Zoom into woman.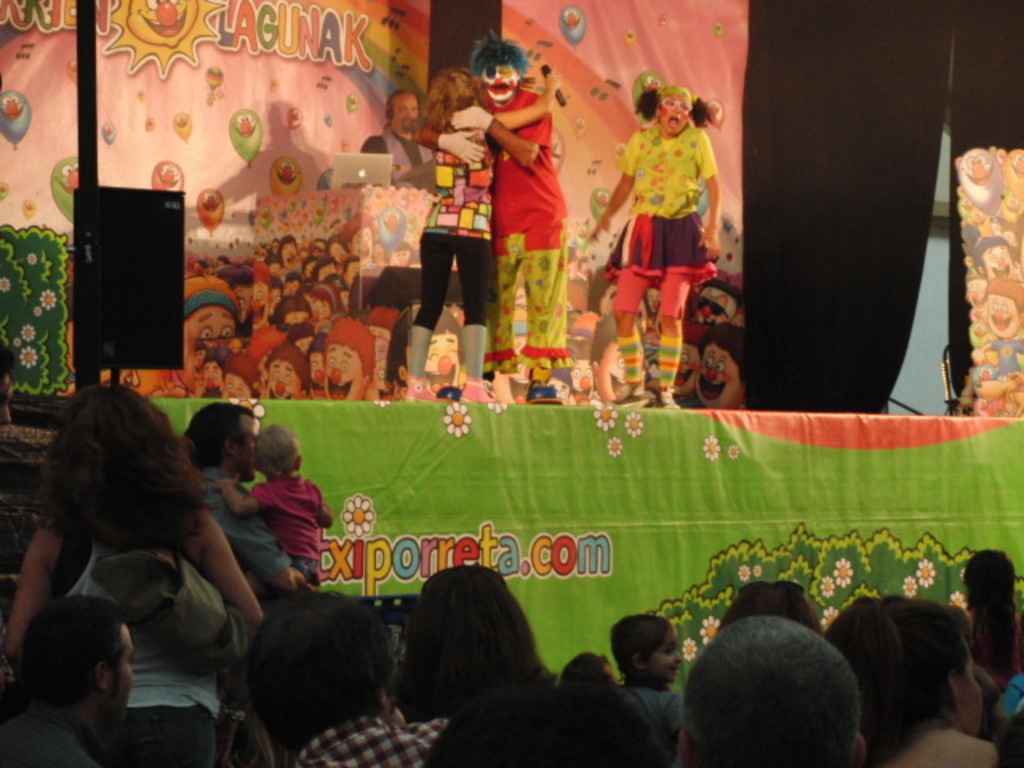
Zoom target: detection(720, 581, 819, 637).
